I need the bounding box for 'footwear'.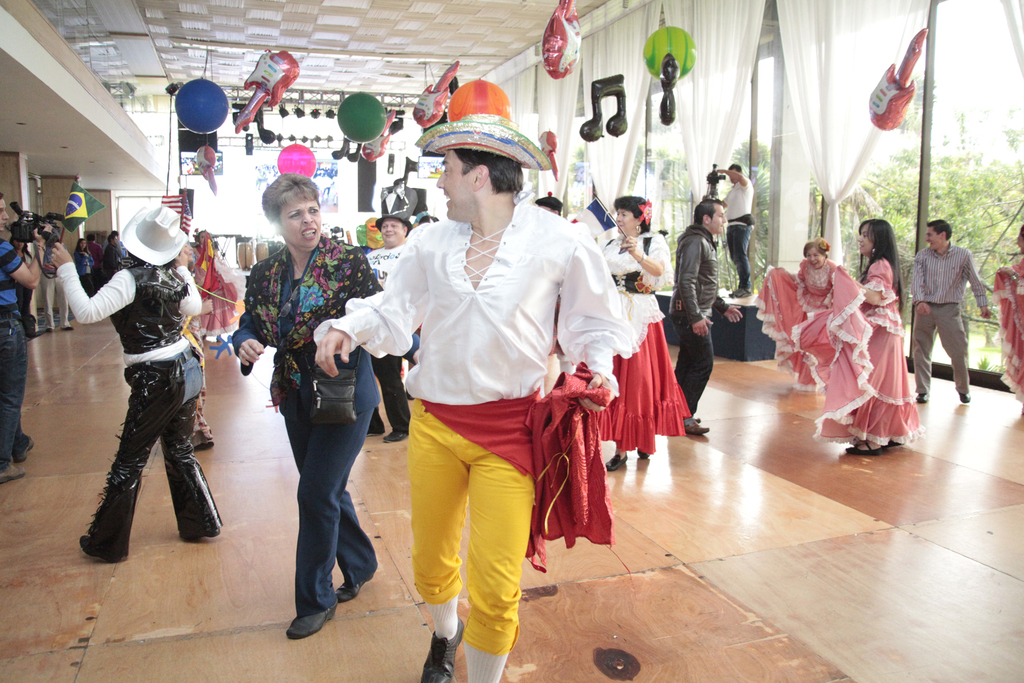
Here it is: <bbox>334, 575, 376, 603</bbox>.
